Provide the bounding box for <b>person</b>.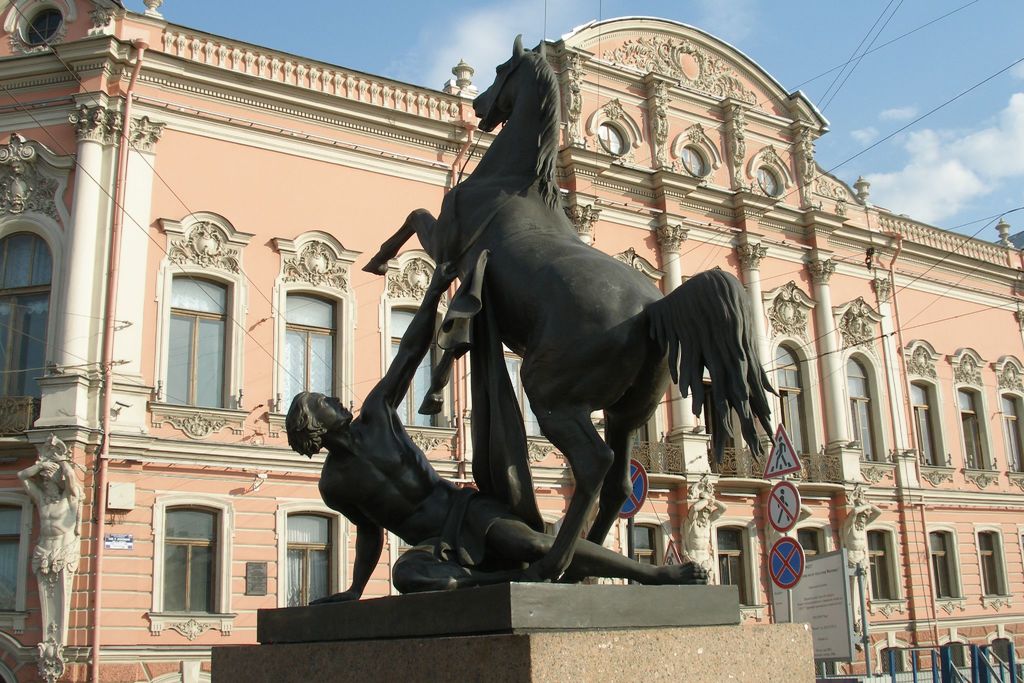
select_region(284, 261, 710, 602).
